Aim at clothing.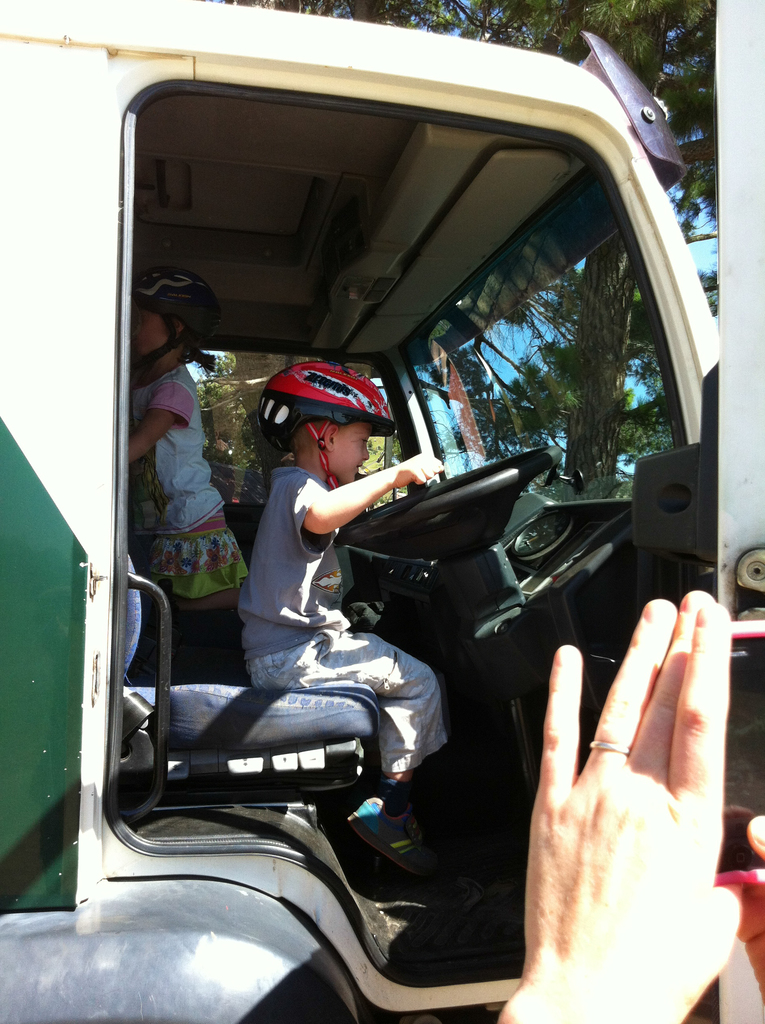
Aimed at 239,464,354,654.
